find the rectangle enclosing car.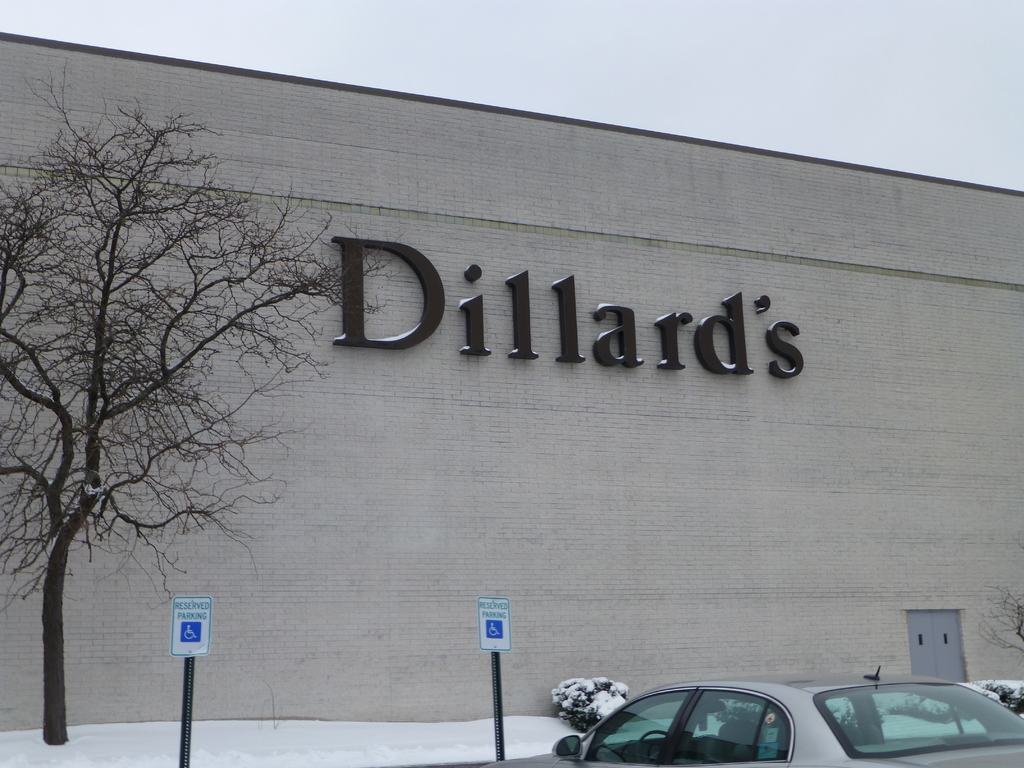
(536,651,1016,767).
